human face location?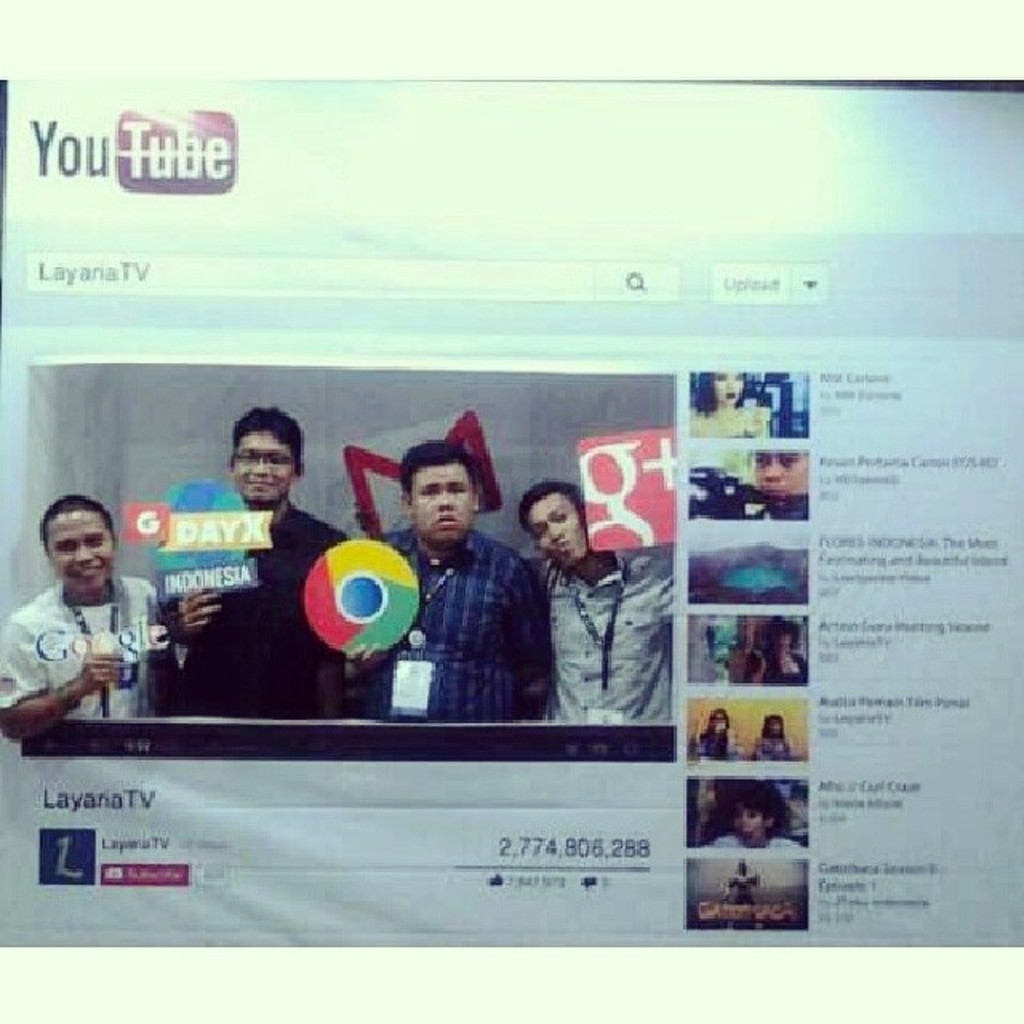
pyautogui.locateOnScreen(232, 430, 294, 507)
